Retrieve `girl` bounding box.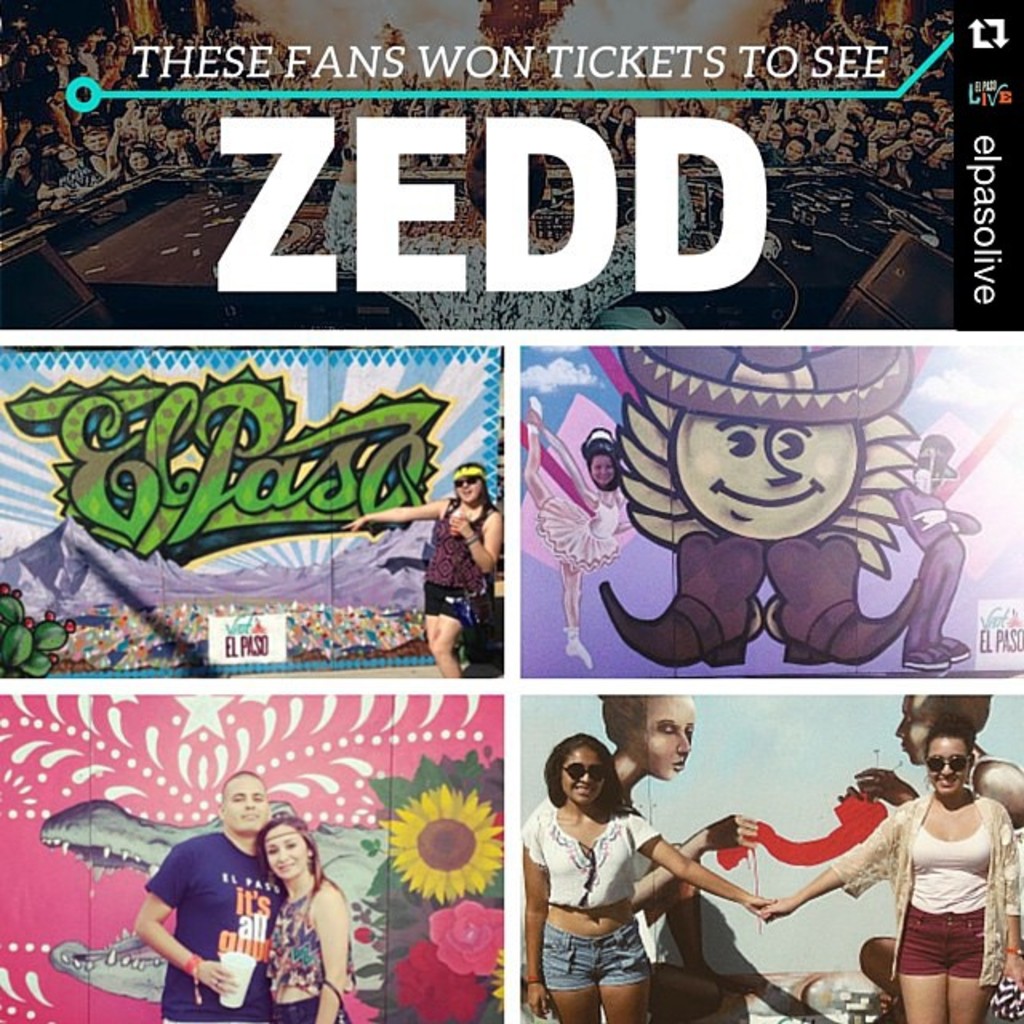
Bounding box: <box>850,683,1019,1000</box>.
